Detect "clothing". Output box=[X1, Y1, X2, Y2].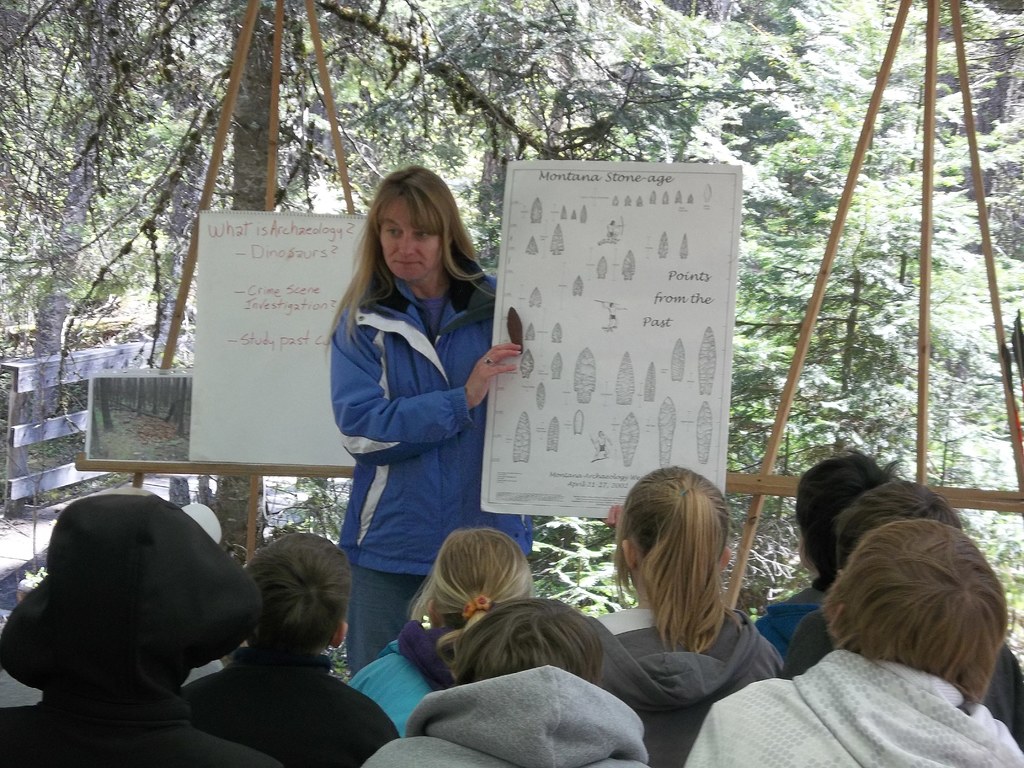
box=[685, 645, 1023, 767].
